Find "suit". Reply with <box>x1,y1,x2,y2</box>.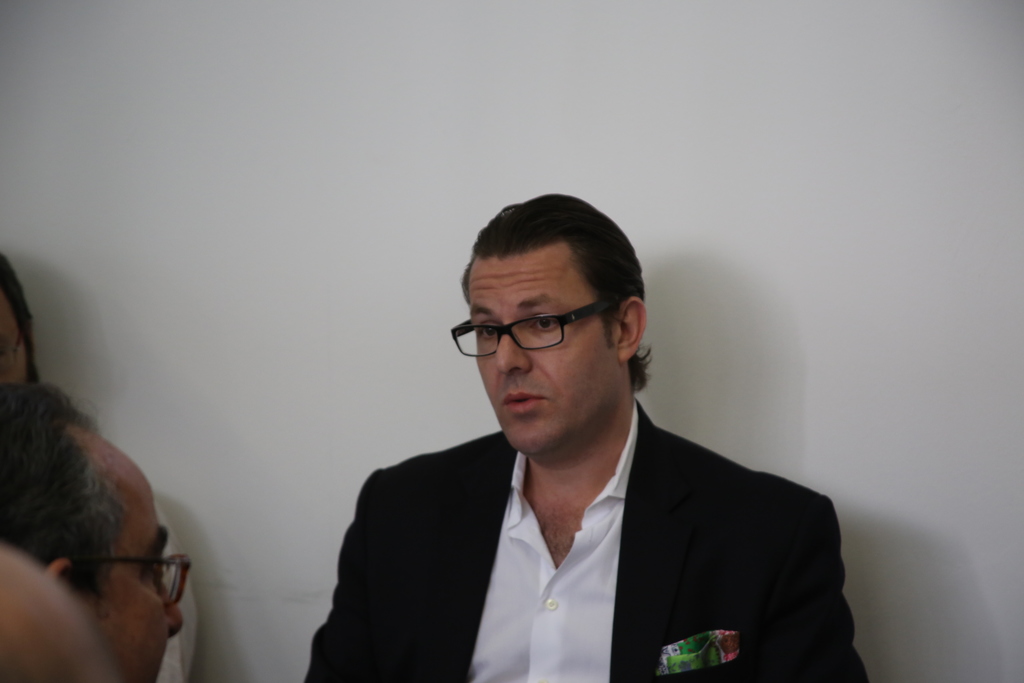
<box>330,345,843,666</box>.
